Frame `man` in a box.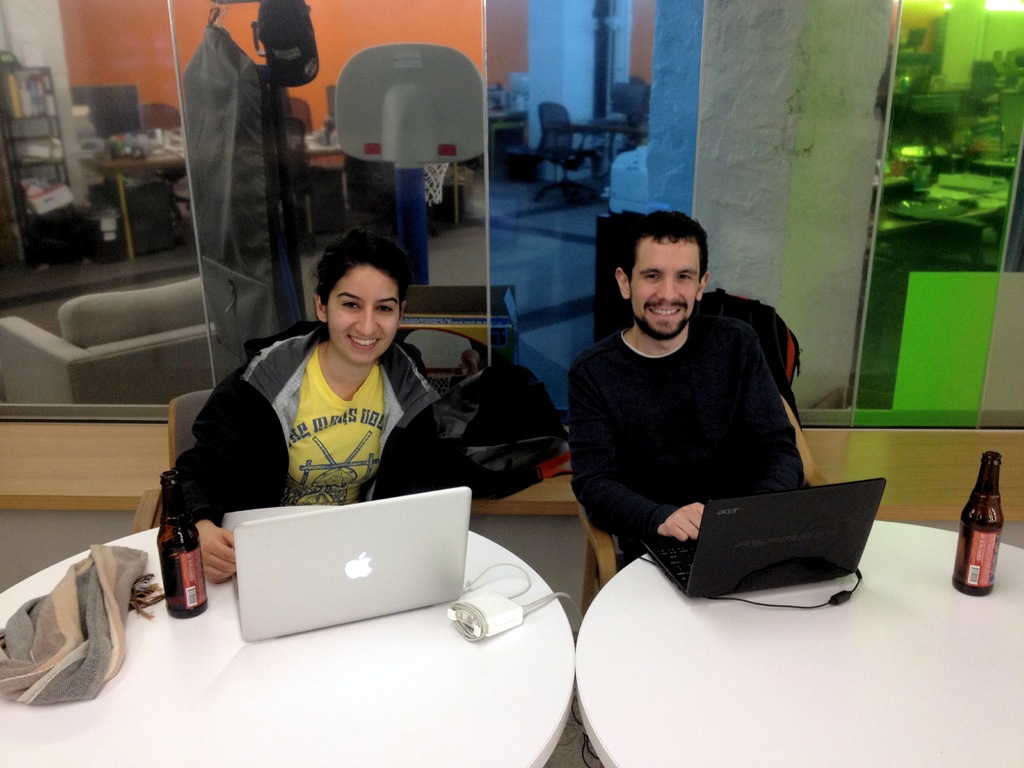
region(569, 213, 809, 568).
